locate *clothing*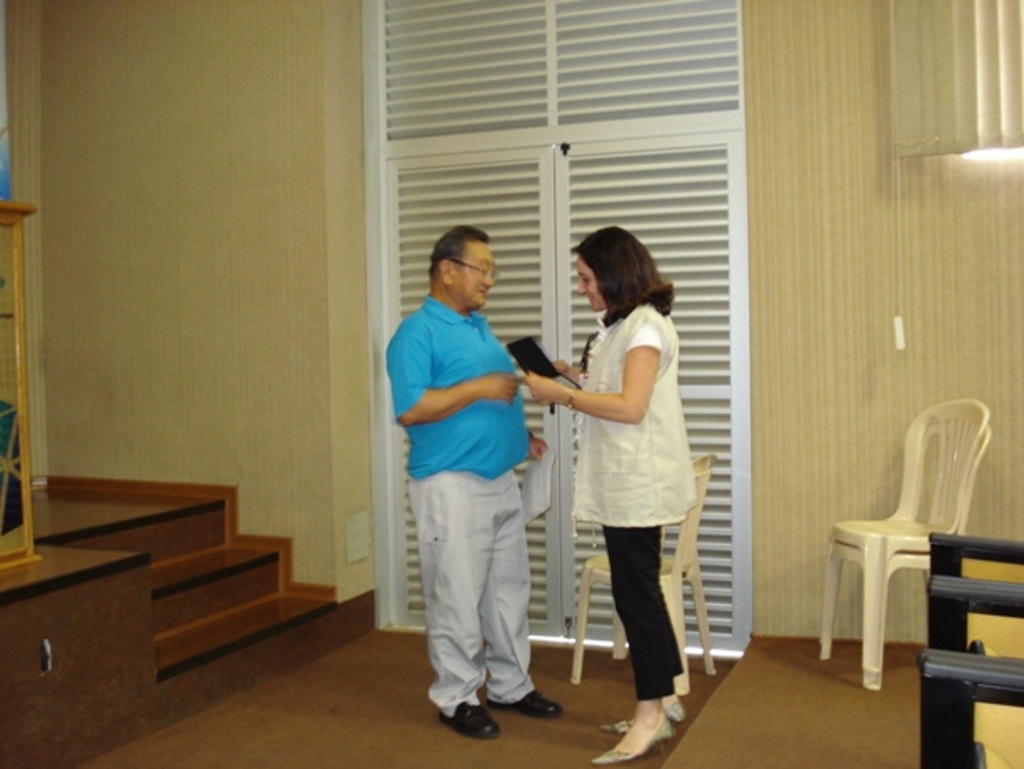
region(572, 302, 699, 702)
